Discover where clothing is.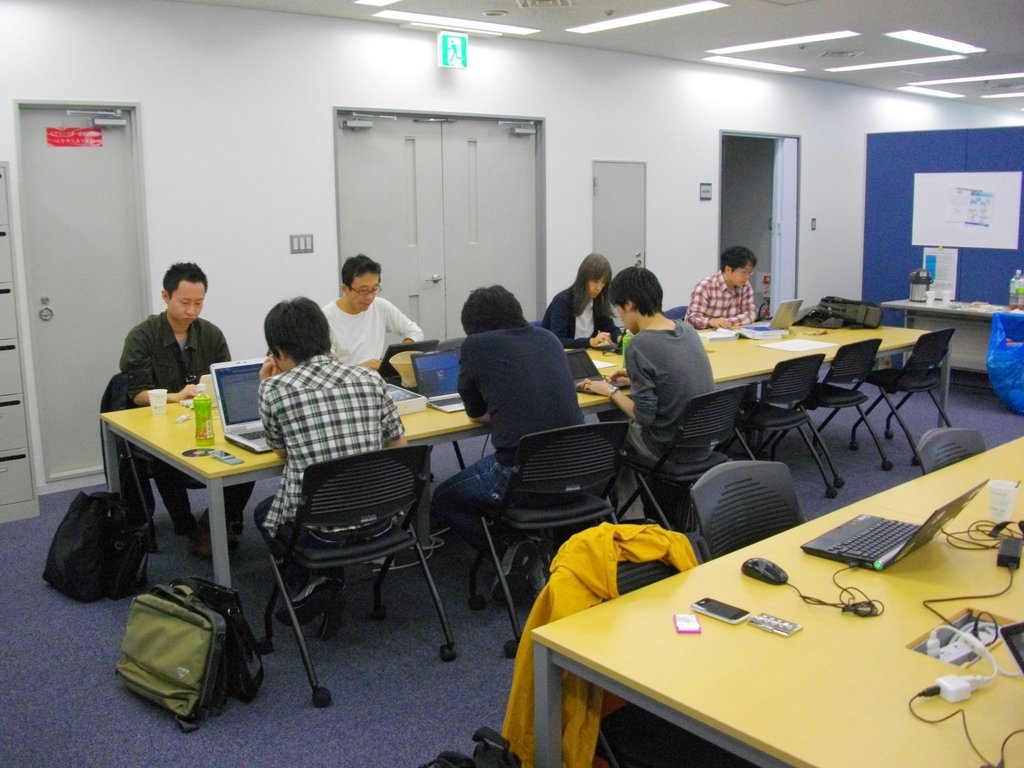
Discovered at (left=678, top=270, right=758, bottom=331).
